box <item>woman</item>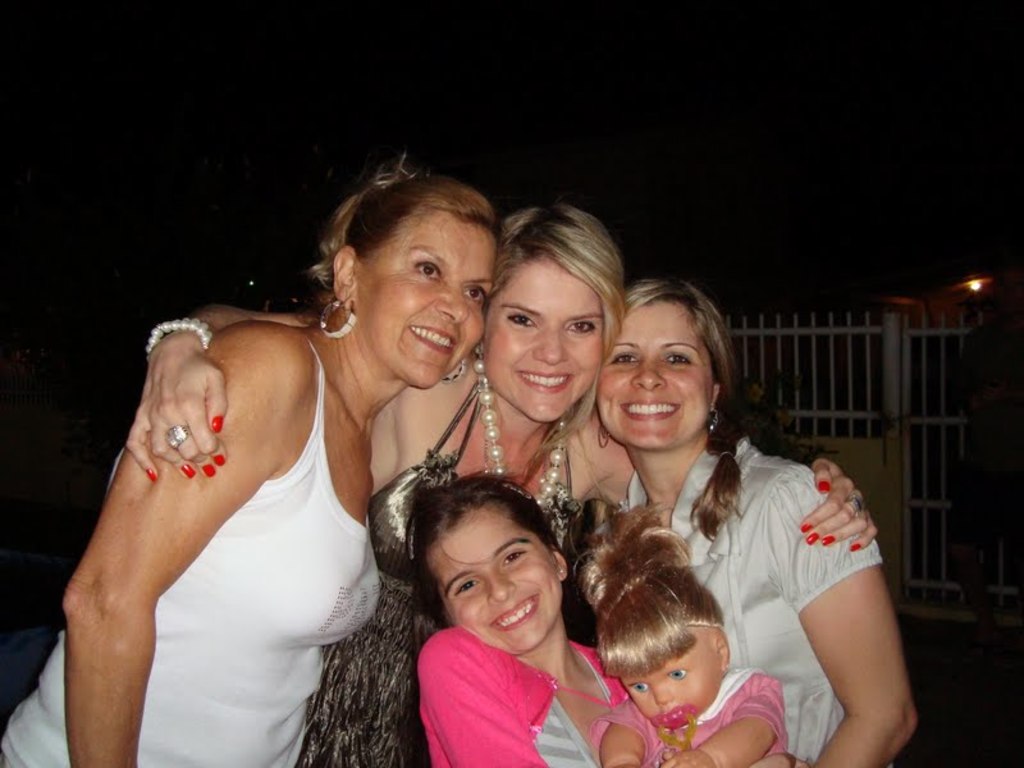
<box>124,202,876,767</box>
